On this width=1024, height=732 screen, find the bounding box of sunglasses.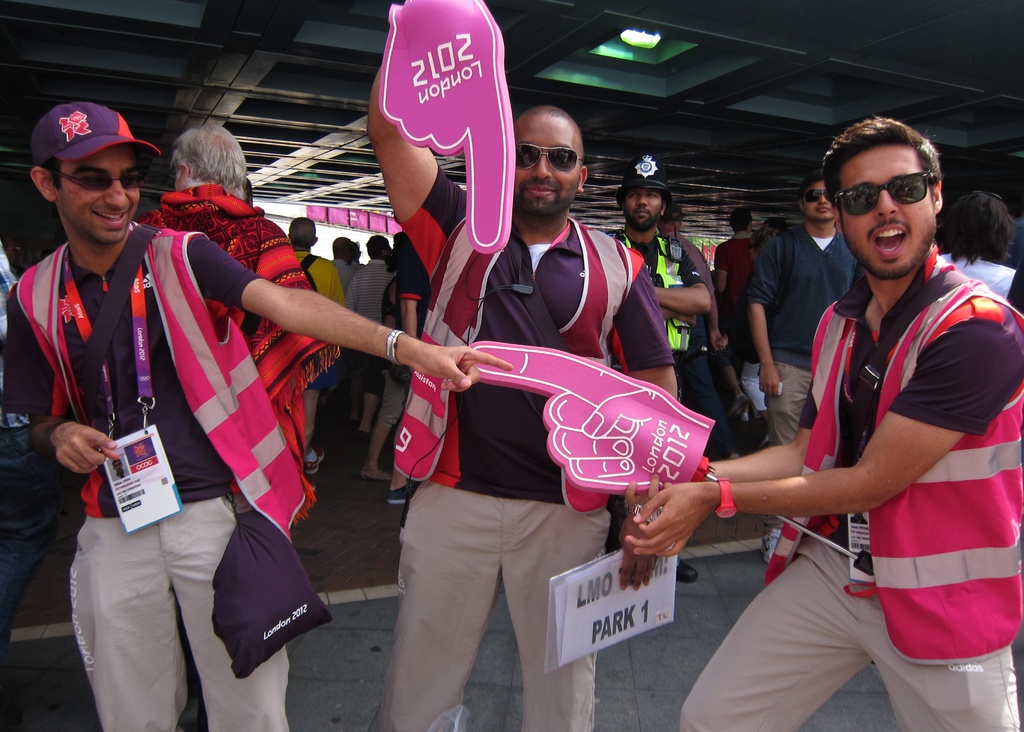
Bounding box: 834 172 935 216.
